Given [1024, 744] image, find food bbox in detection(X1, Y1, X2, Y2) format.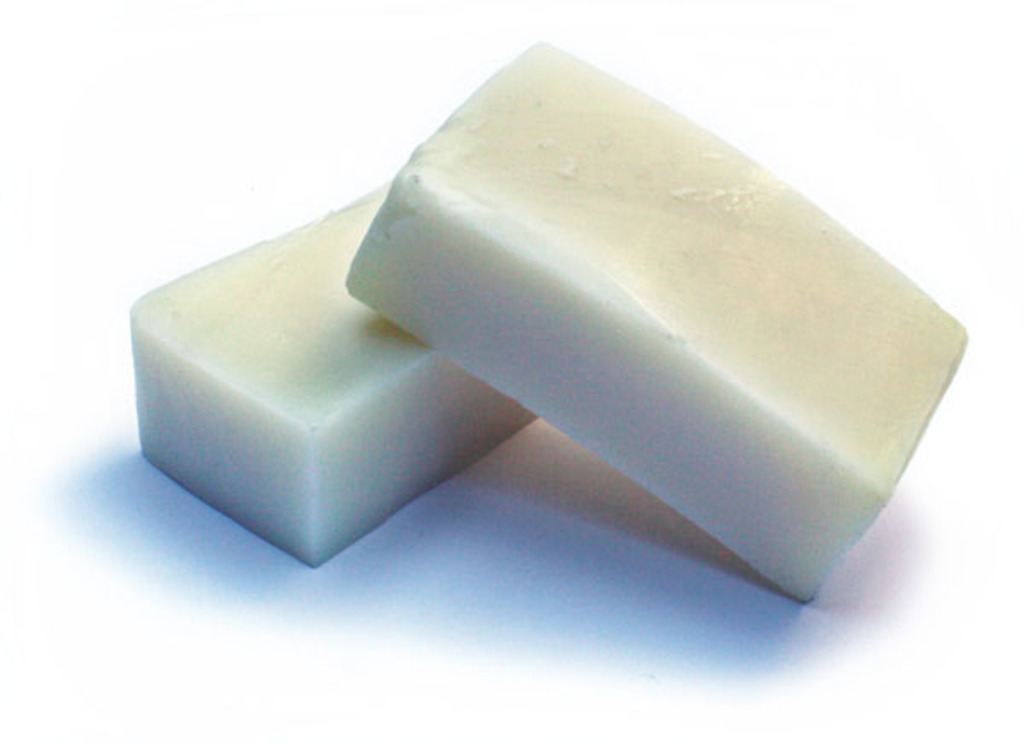
detection(126, 181, 541, 568).
